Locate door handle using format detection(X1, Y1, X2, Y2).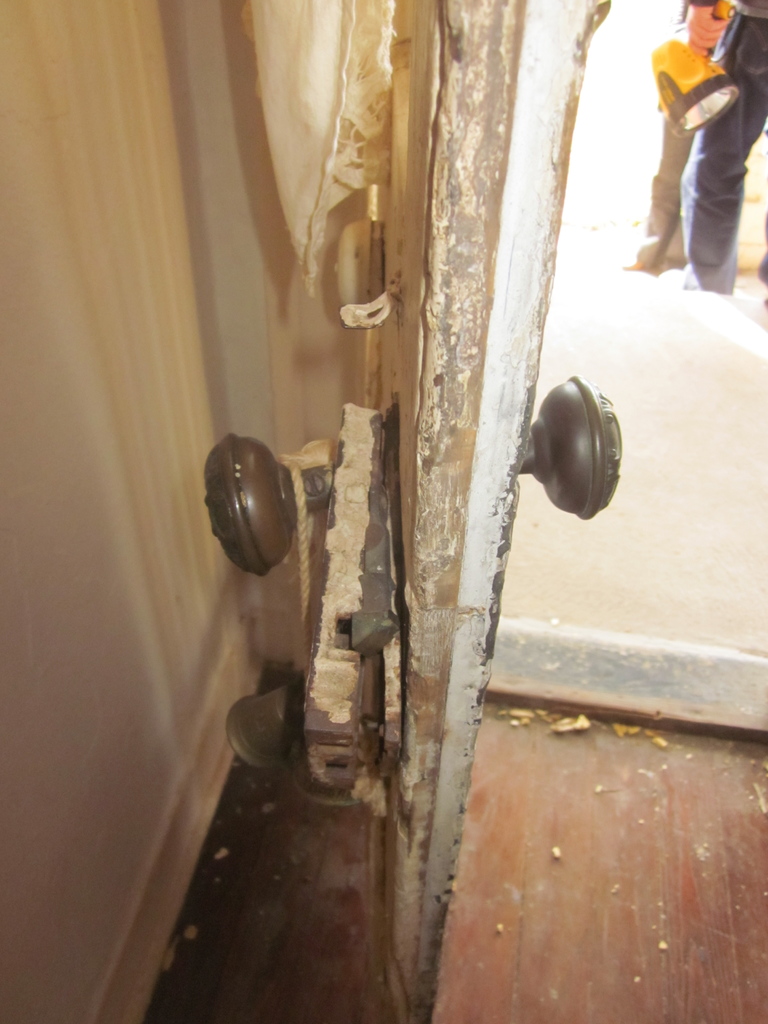
detection(189, 428, 345, 581).
